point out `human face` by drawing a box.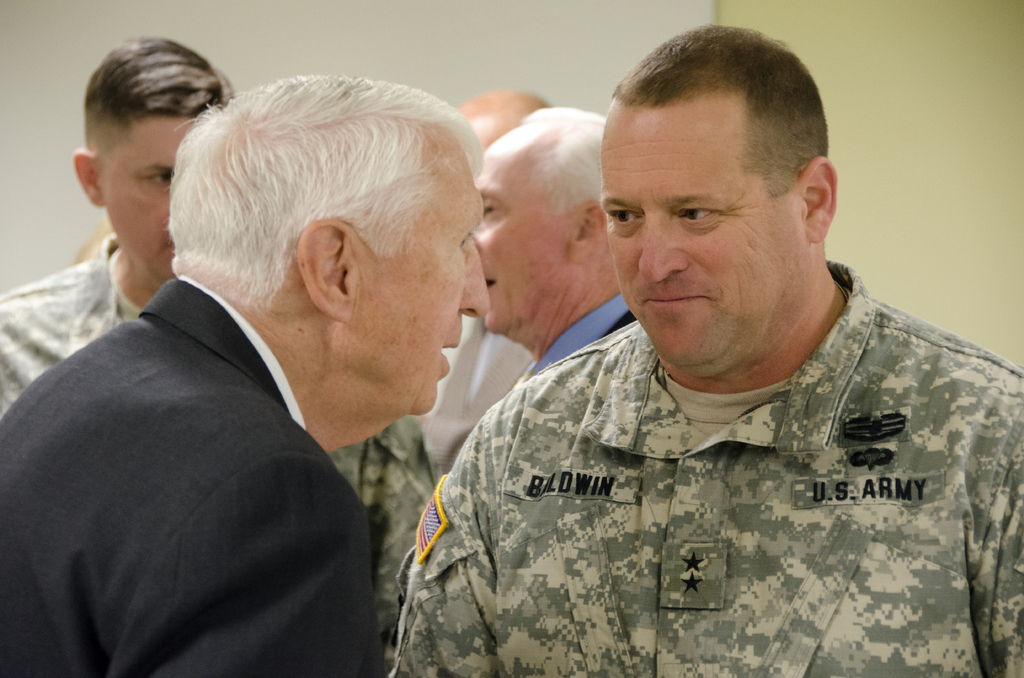
100 112 196 282.
